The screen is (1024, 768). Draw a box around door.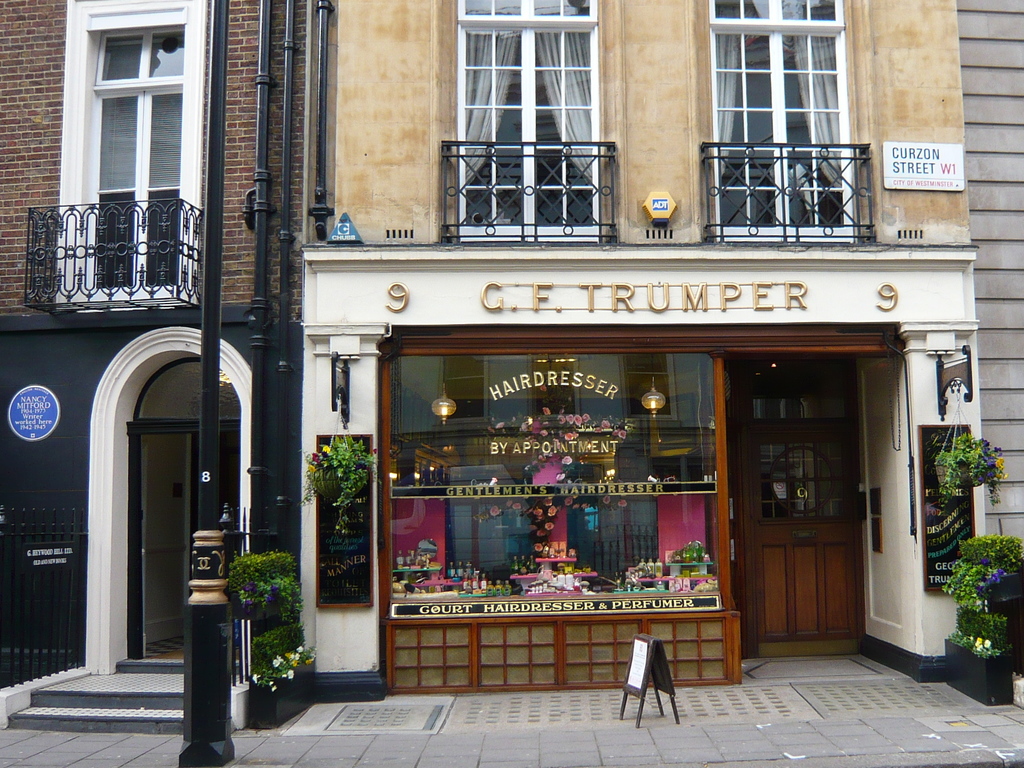
[x1=737, y1=376, x2=865, y2=652].
